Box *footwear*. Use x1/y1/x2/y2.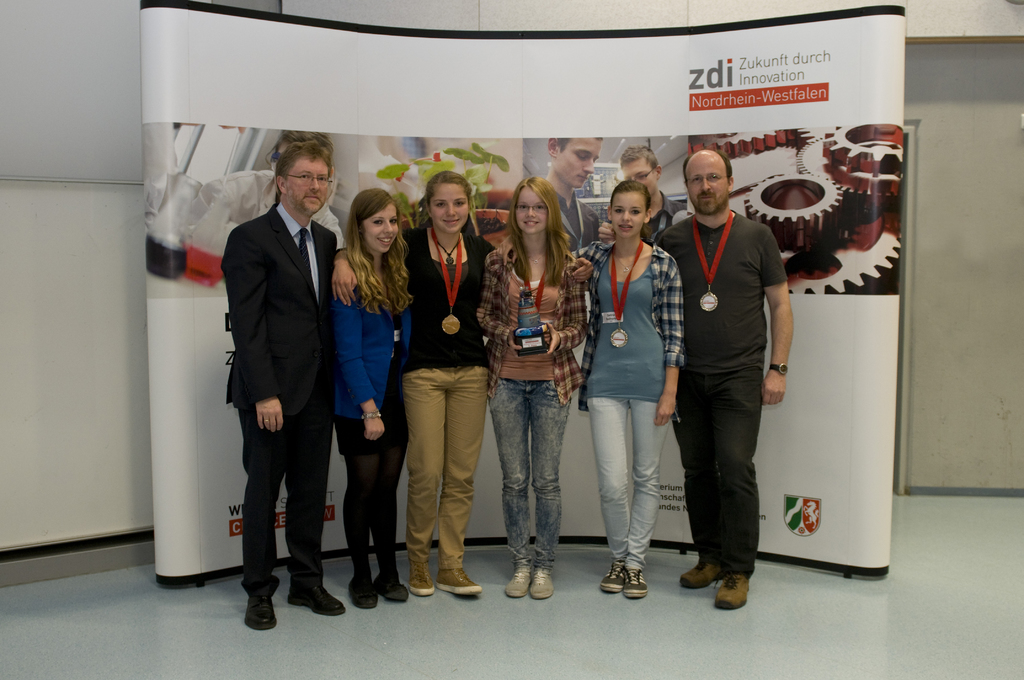
504/567/535/601.
